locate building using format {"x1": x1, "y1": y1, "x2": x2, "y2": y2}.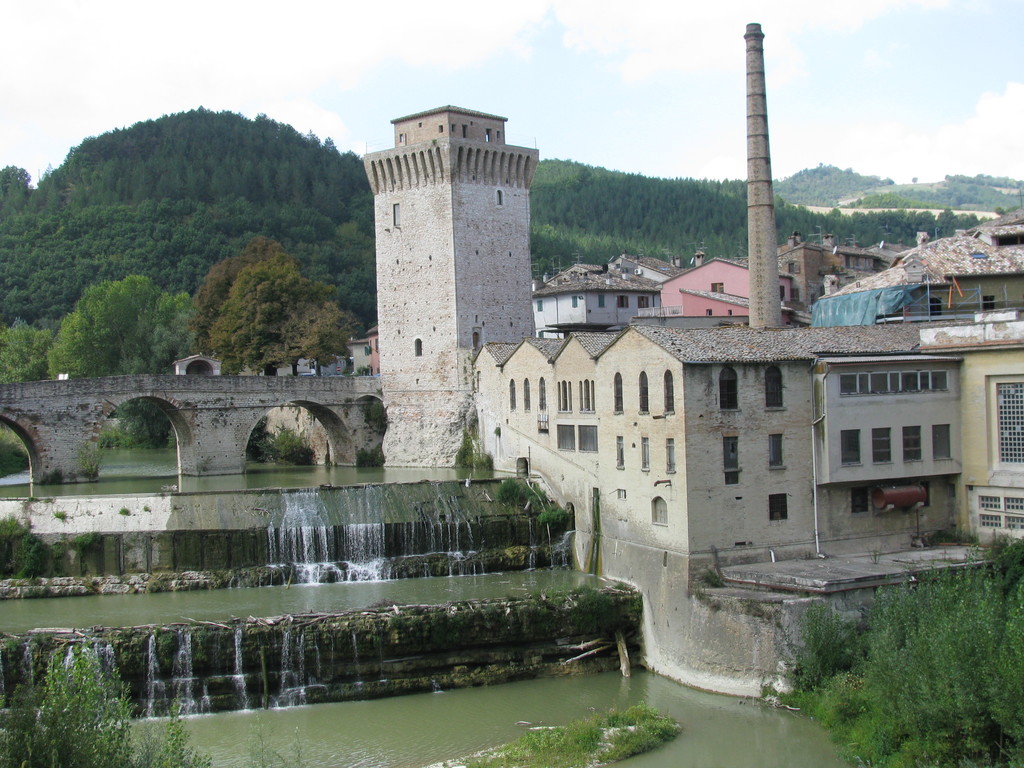
{"x1": 476, "y1": 324, "x2": 817, "y2": 554}.
